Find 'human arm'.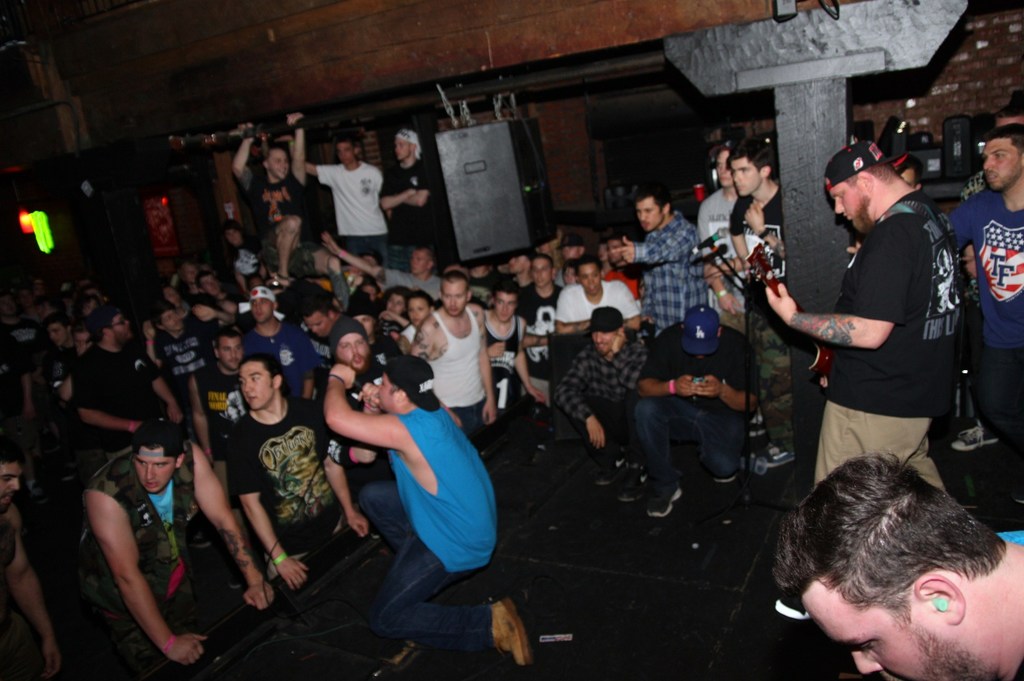
{"x1": 488, "y1": 341, "x2": 506, "y2": 361}.
